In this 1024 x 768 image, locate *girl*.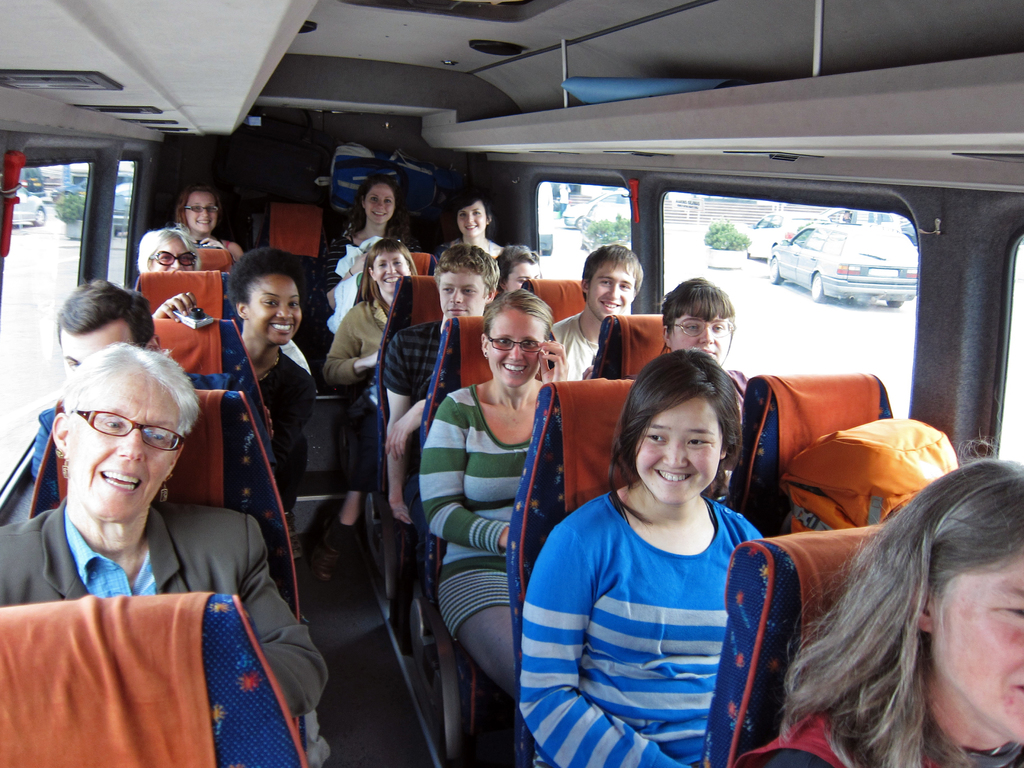
Bounding box: box(175, 182, 244, 261).
